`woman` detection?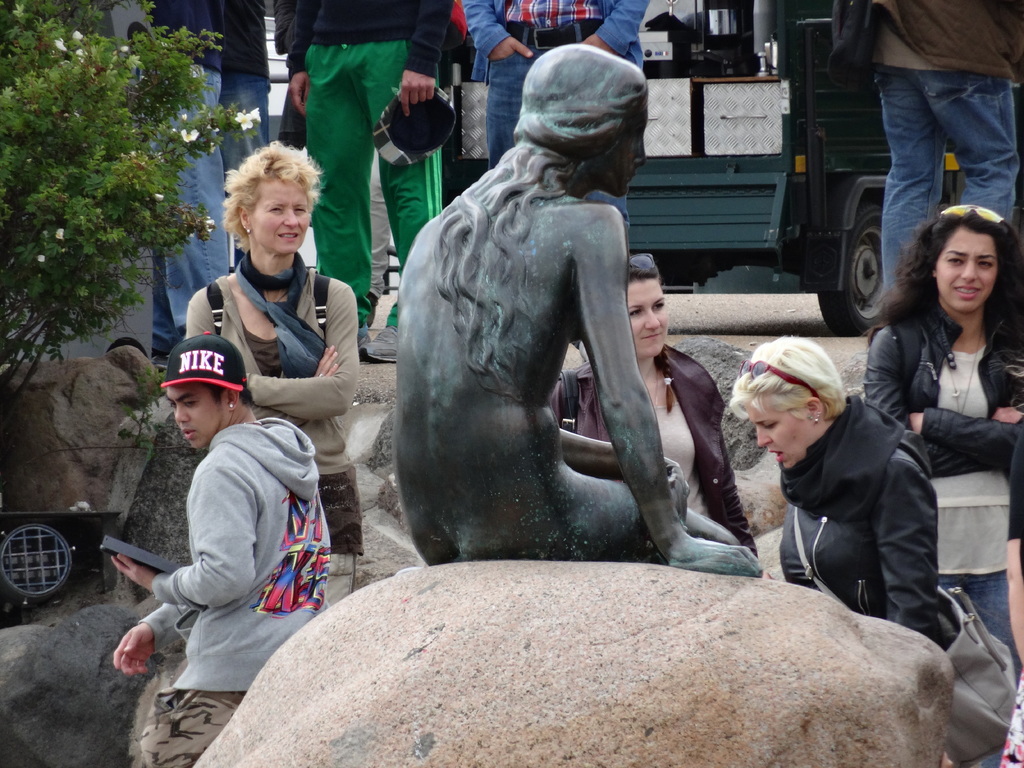
185 147 364 599
